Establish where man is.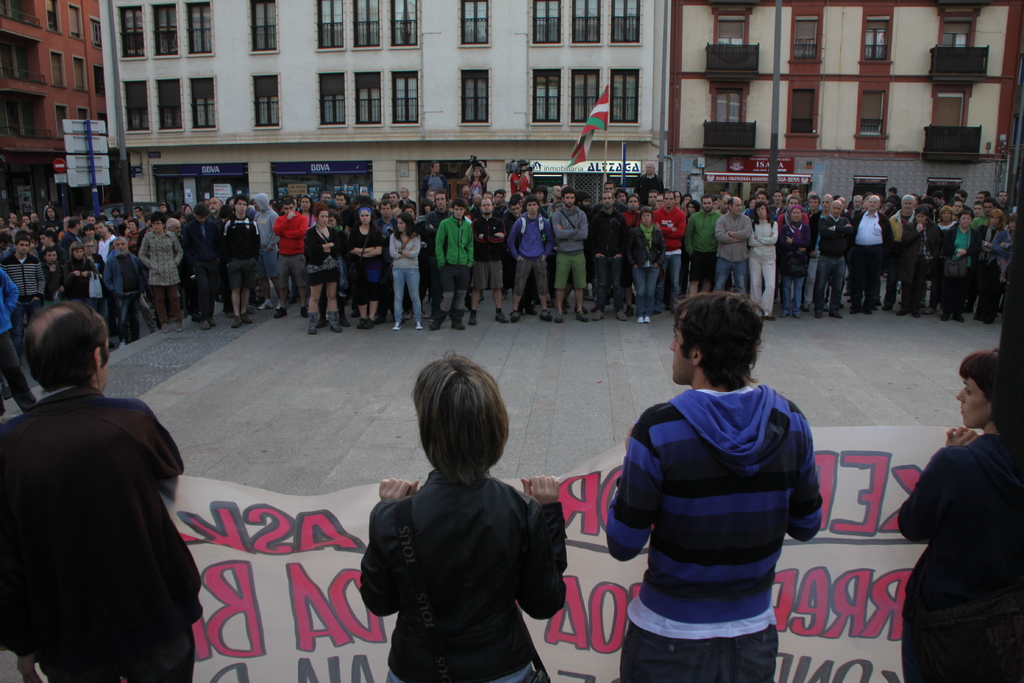
Established at x1=640 y1=192 x2=659 y2=212.
